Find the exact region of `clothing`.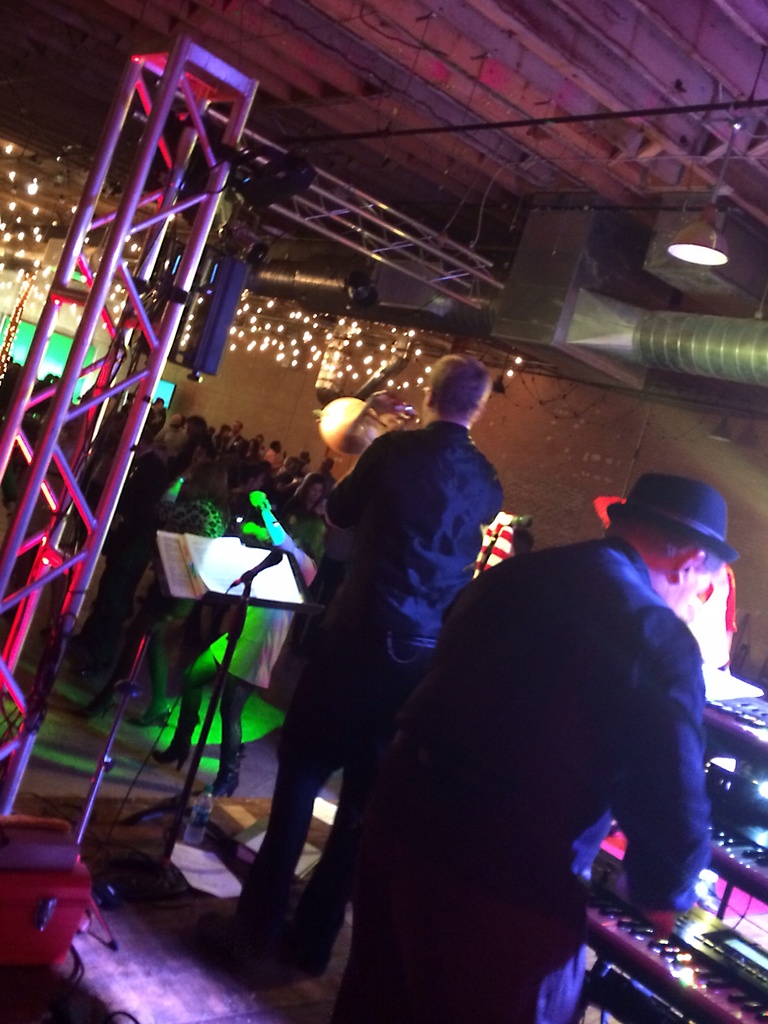
Exact region: <bbox>228, 415, 506, 919</bbox>.
